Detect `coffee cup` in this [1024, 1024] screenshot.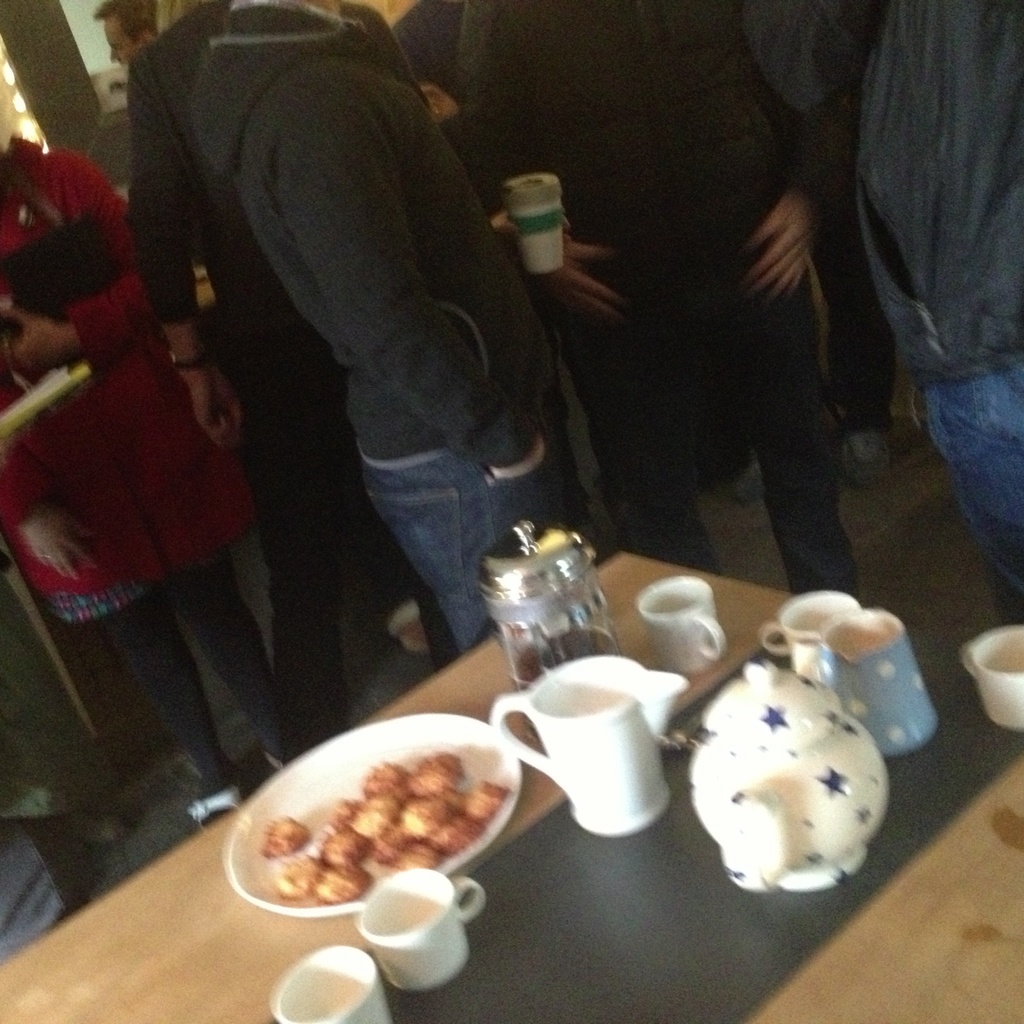
Detection: (760,586,861,683).
